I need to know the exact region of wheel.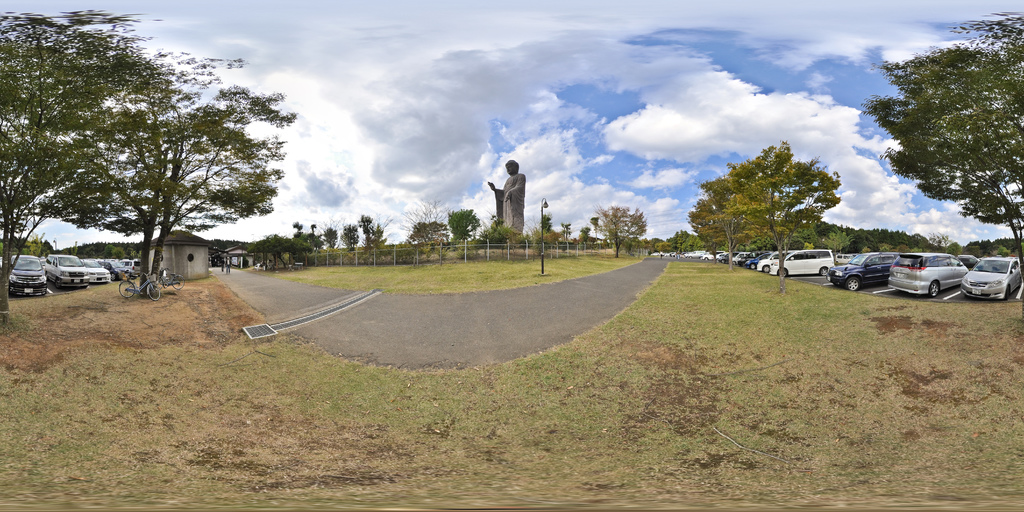
Region: l=163, t=278, r=168, b=288.
